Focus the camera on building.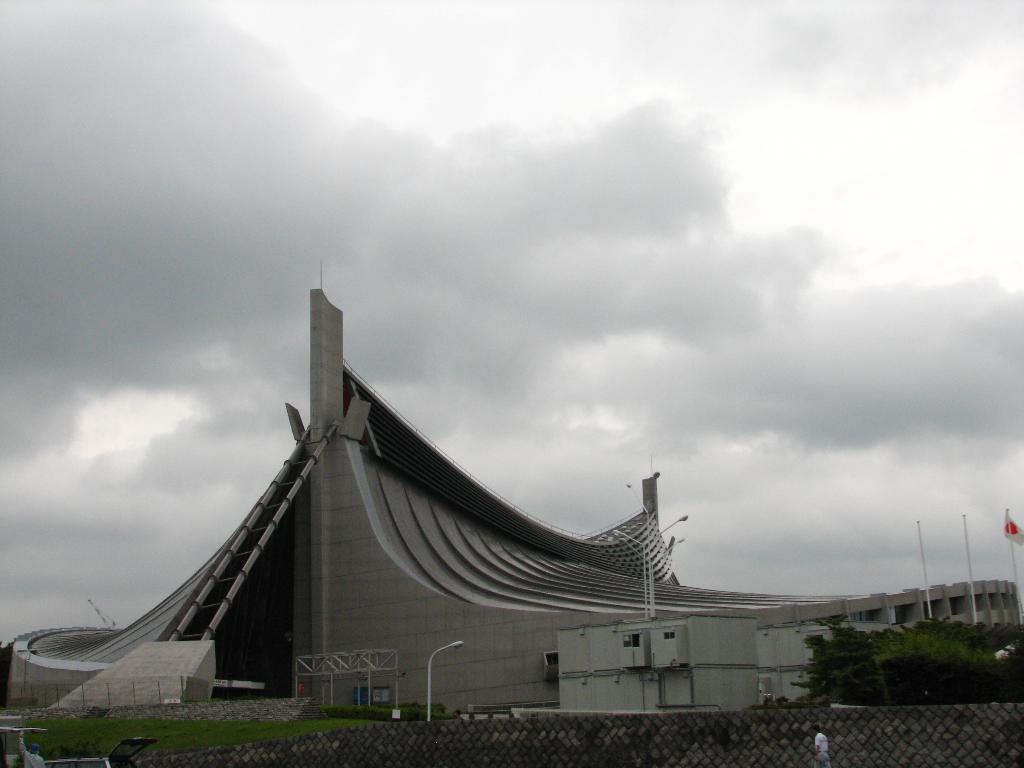
Focus region: BBox(8, 284, 1023, 716).
